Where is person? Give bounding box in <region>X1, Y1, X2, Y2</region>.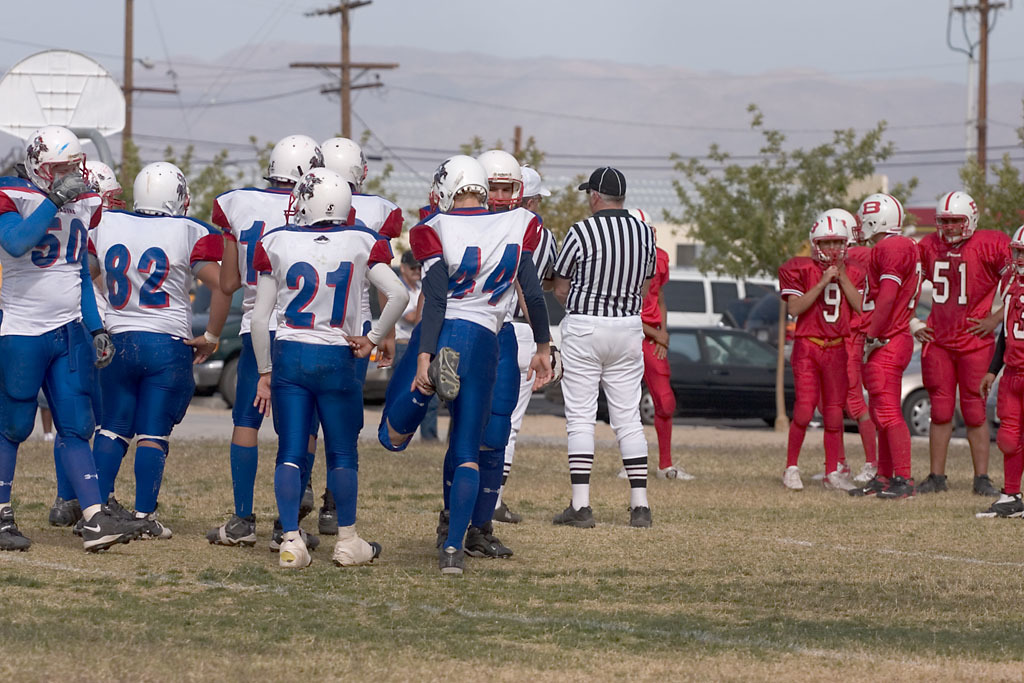
<region>553, 167, 657, 530</region>.
